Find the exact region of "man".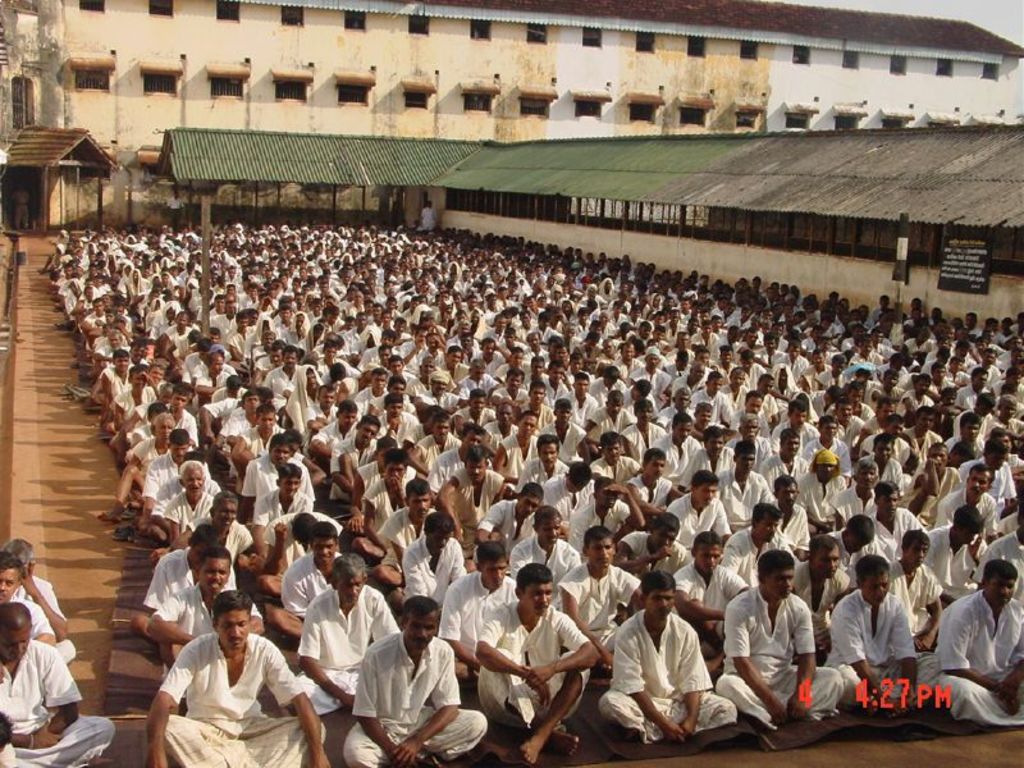
Exact region: {"left": 292, "top": 550, "right": 406, "bottom": 714}.
